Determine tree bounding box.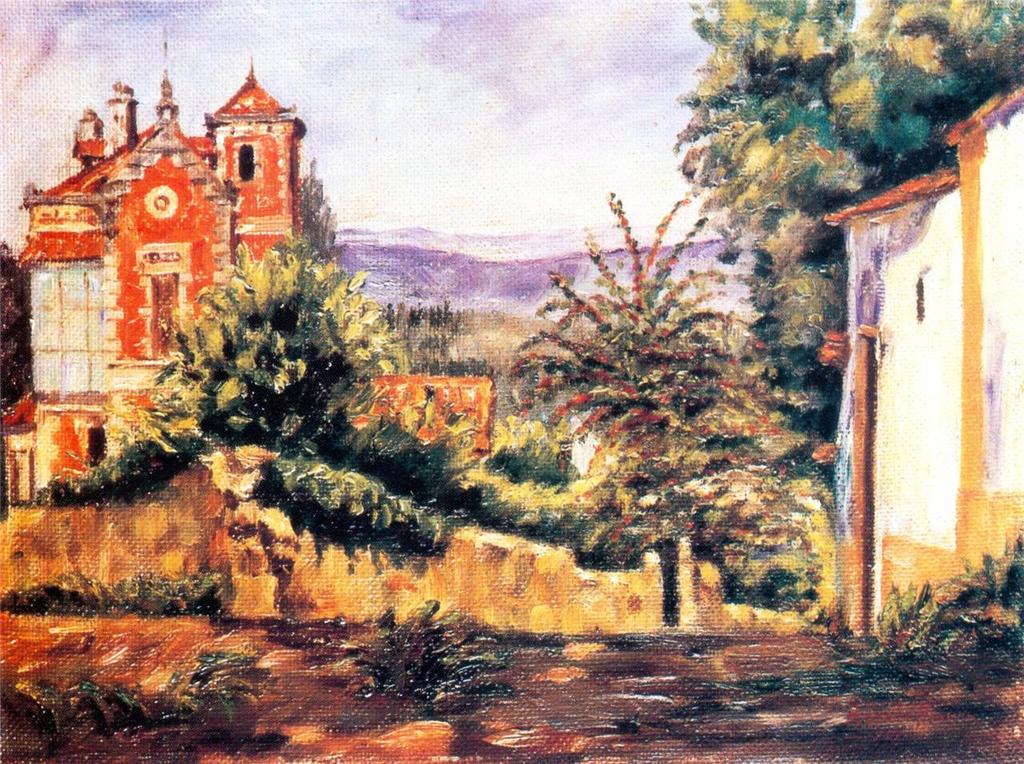
Determined: <bbox>519, 138, 817, 582</bbox>.
